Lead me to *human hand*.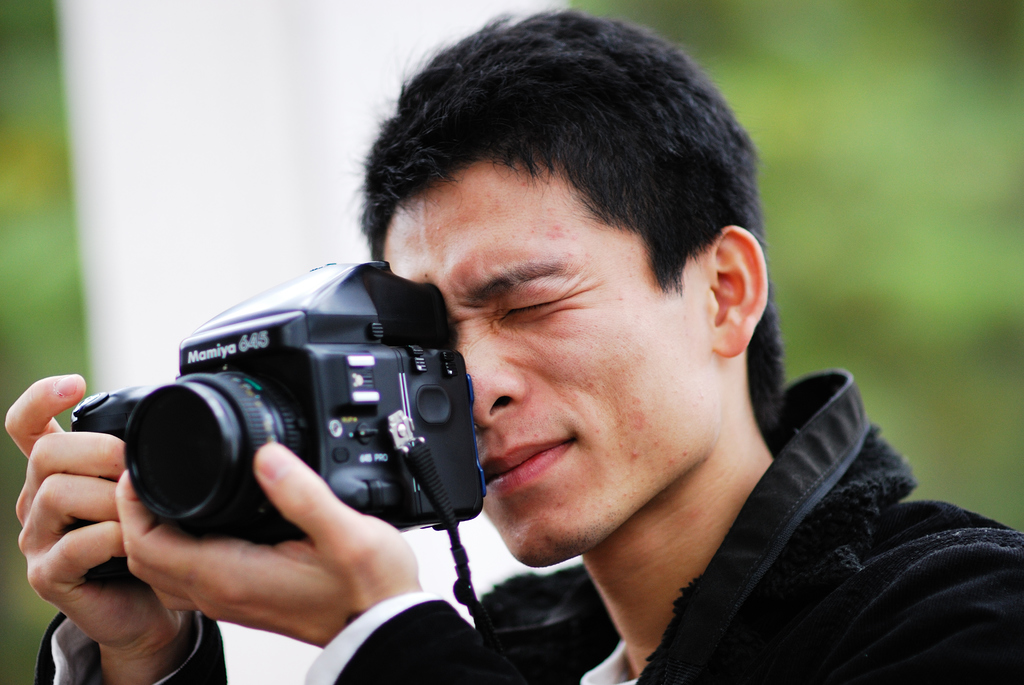
Lead to 116:440:419:650.
